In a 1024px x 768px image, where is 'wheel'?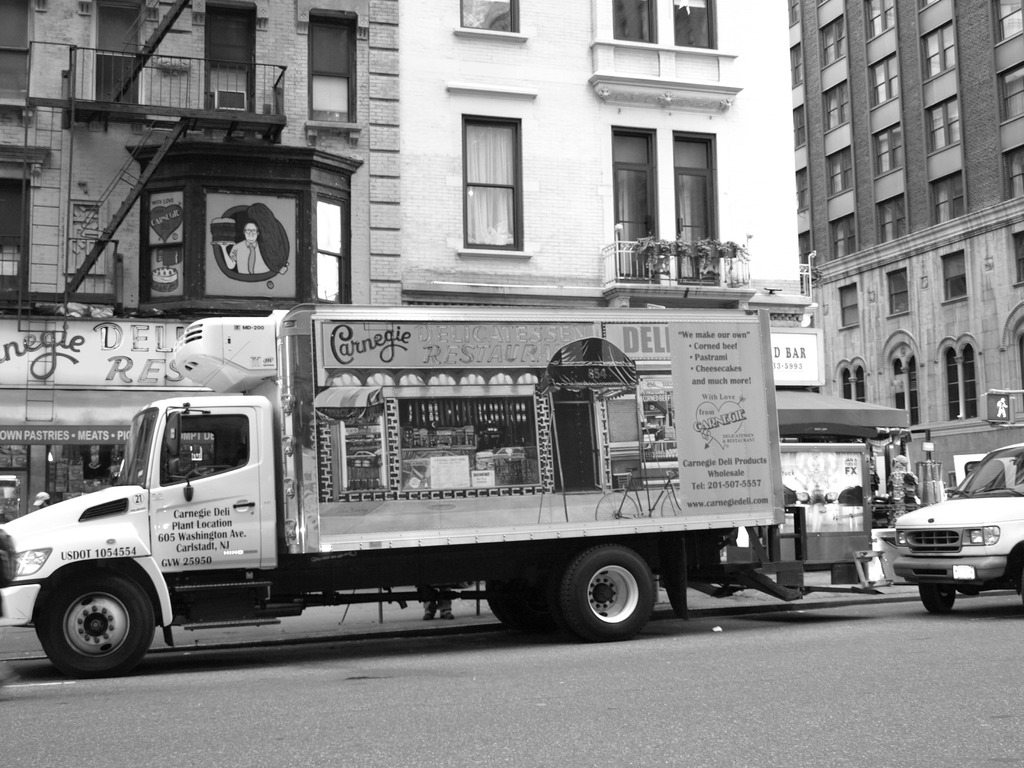
916:584:957:616.
